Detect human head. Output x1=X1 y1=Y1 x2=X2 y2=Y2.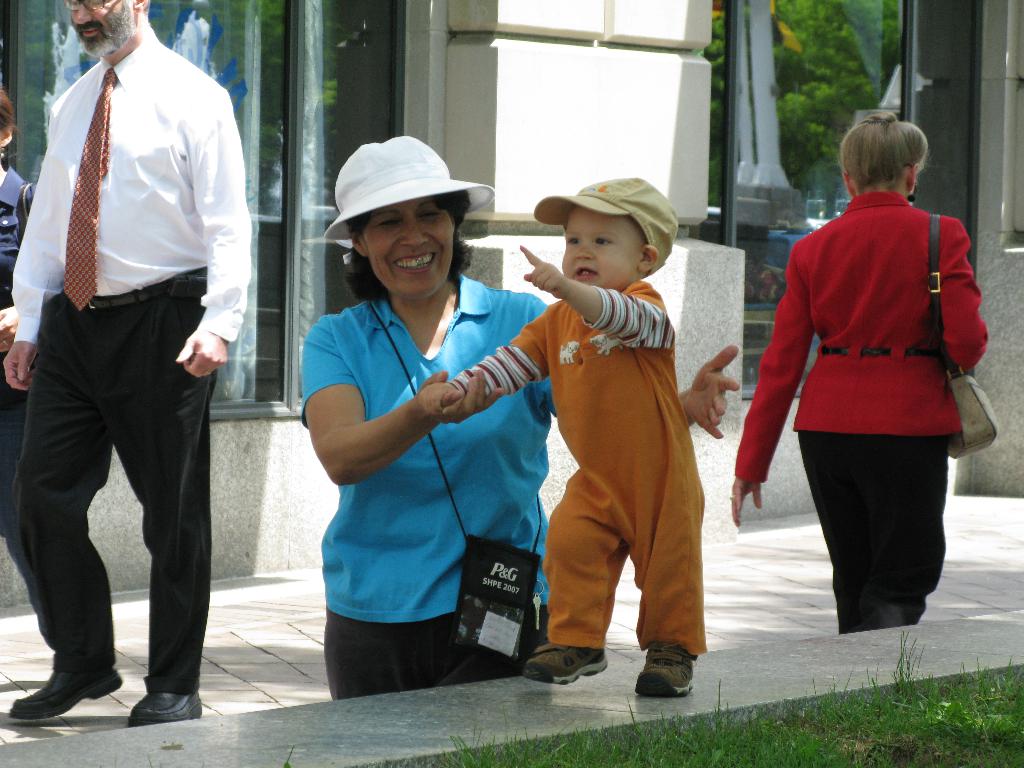
x1=844 y1=104 x2=931 y2=189.
